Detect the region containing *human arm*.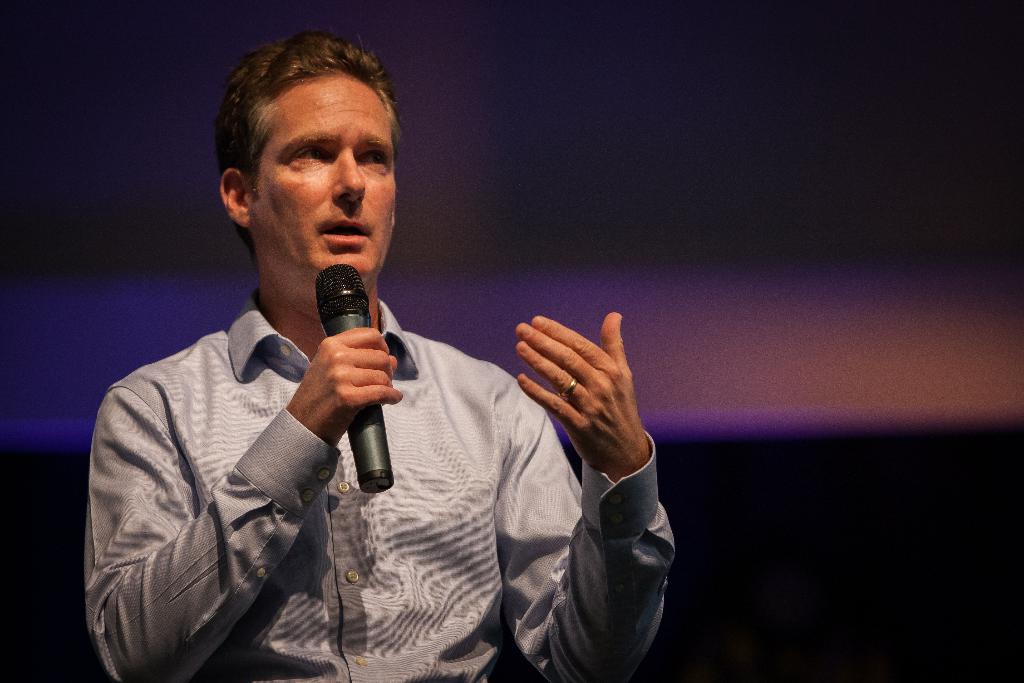
506/324/675/632.
